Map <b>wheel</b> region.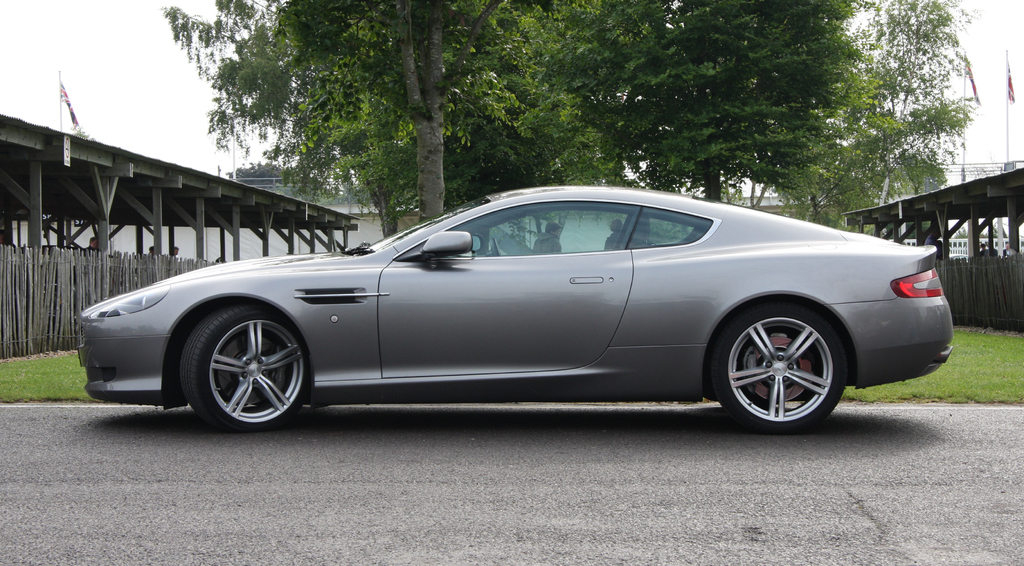
Mapped to (173,306,304,430).
